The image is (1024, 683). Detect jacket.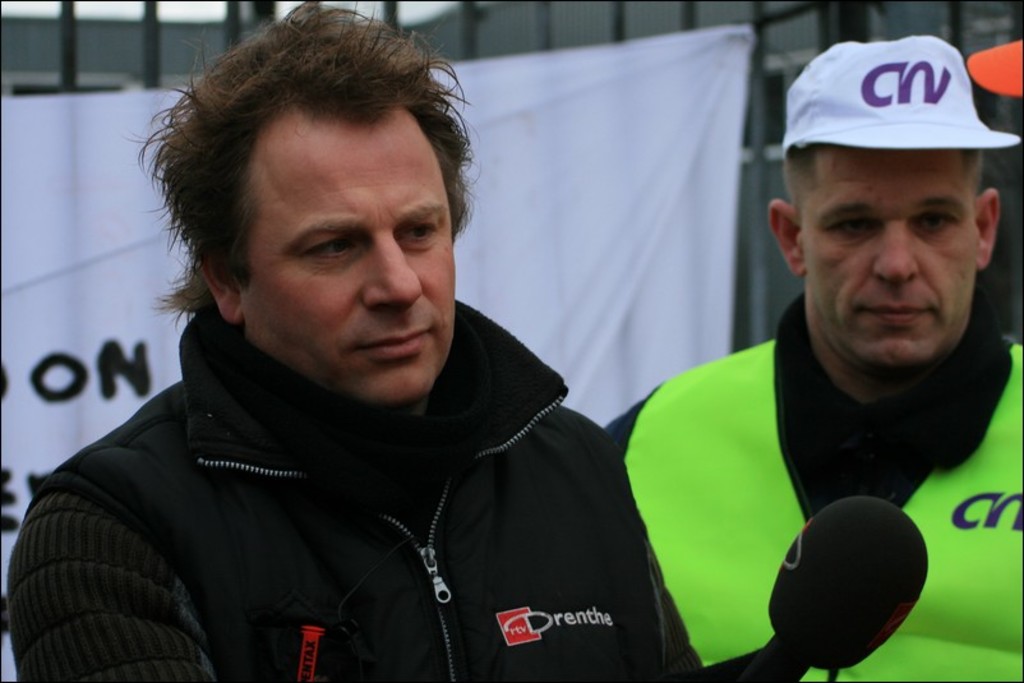
Detection: crop(26, 303, 677, 682).
